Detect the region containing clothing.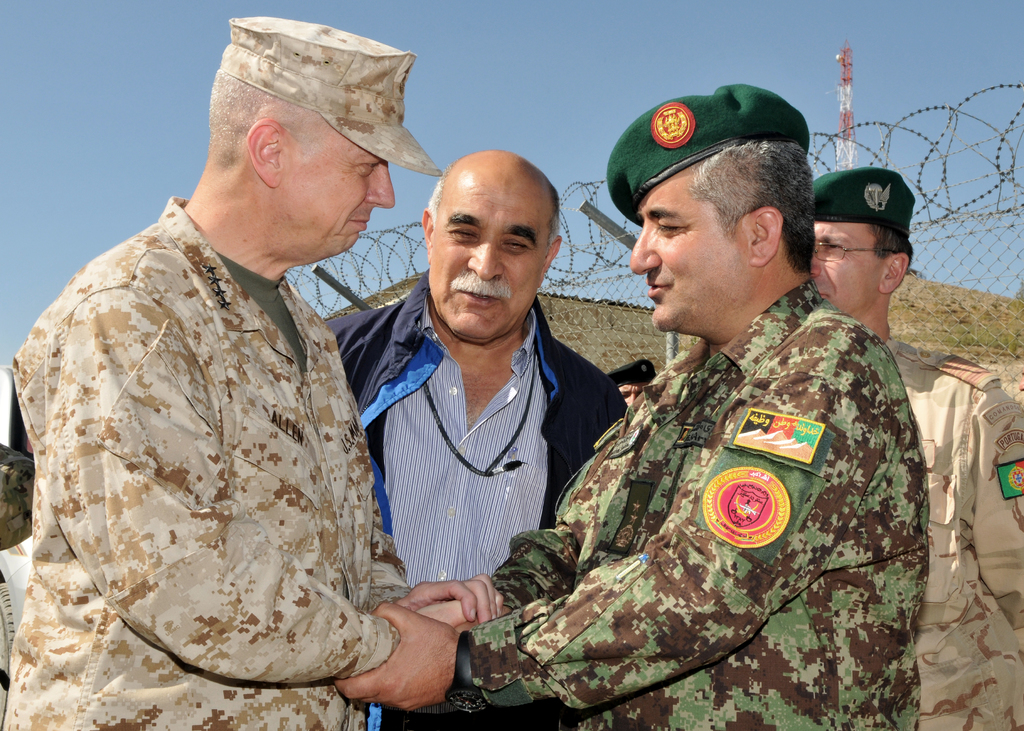
<bbox>0, 444, 35, 551</bbox>.
